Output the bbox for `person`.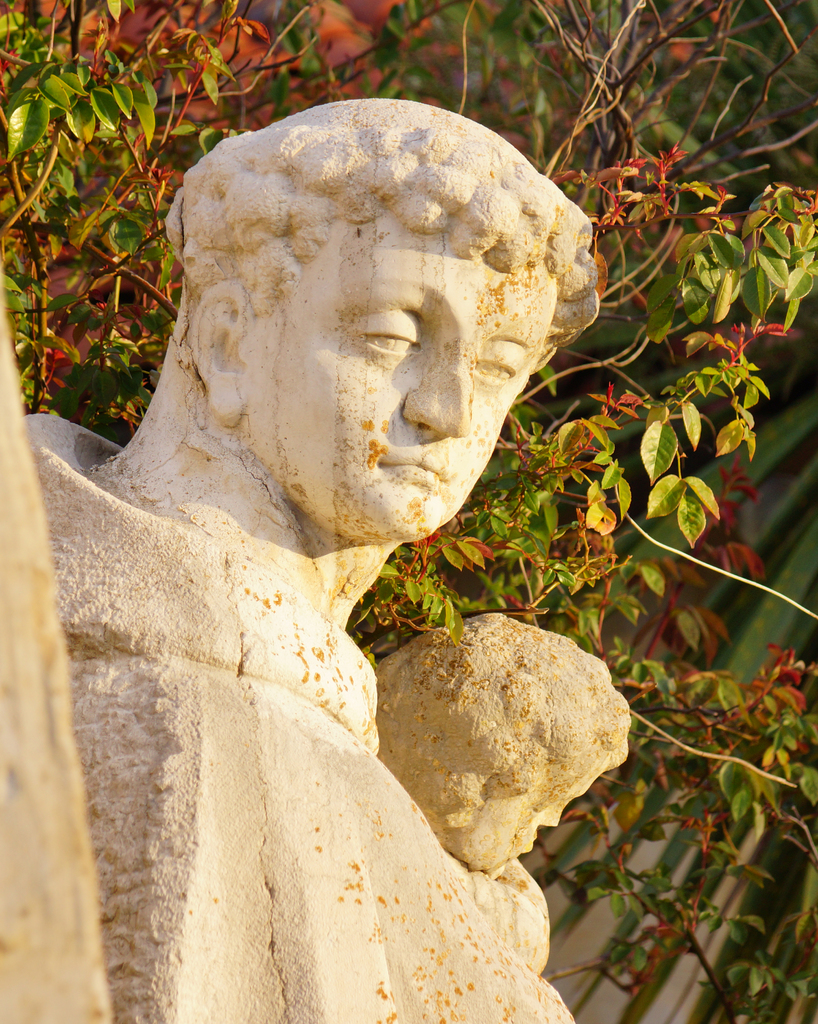
363 606 634 884.
